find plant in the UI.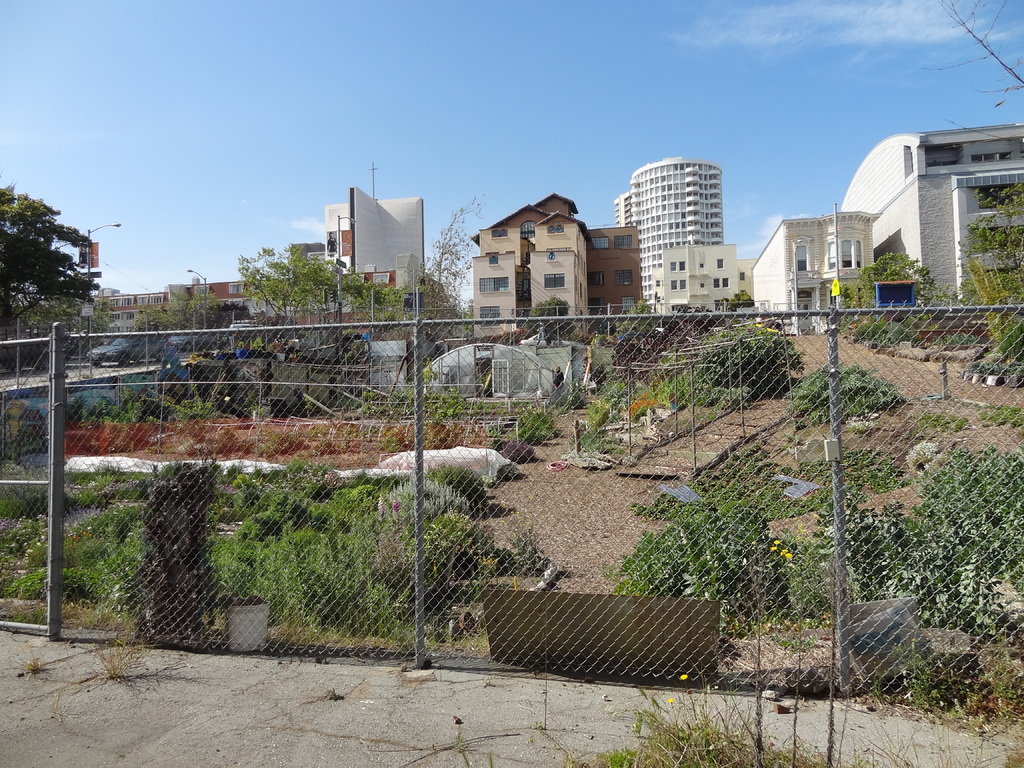
UI element at 835 490 1020 642.
